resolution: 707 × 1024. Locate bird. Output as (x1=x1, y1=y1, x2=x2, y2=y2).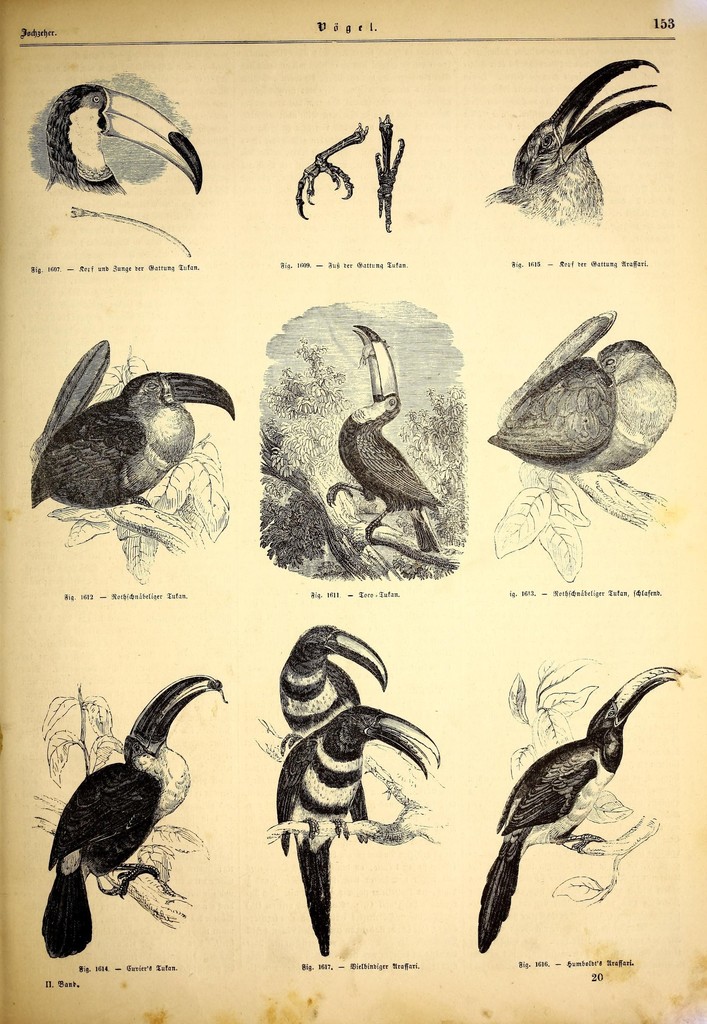
(x1=279, y1=625, x2=388, y2=739).
